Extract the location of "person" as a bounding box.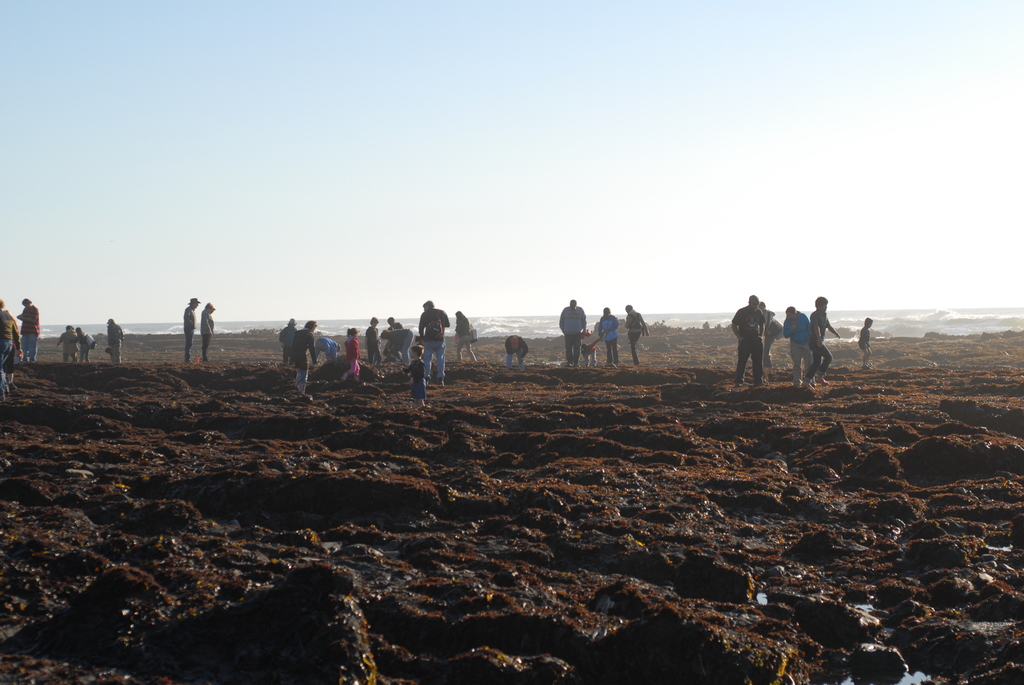
region(584, 328, 596, 367).
